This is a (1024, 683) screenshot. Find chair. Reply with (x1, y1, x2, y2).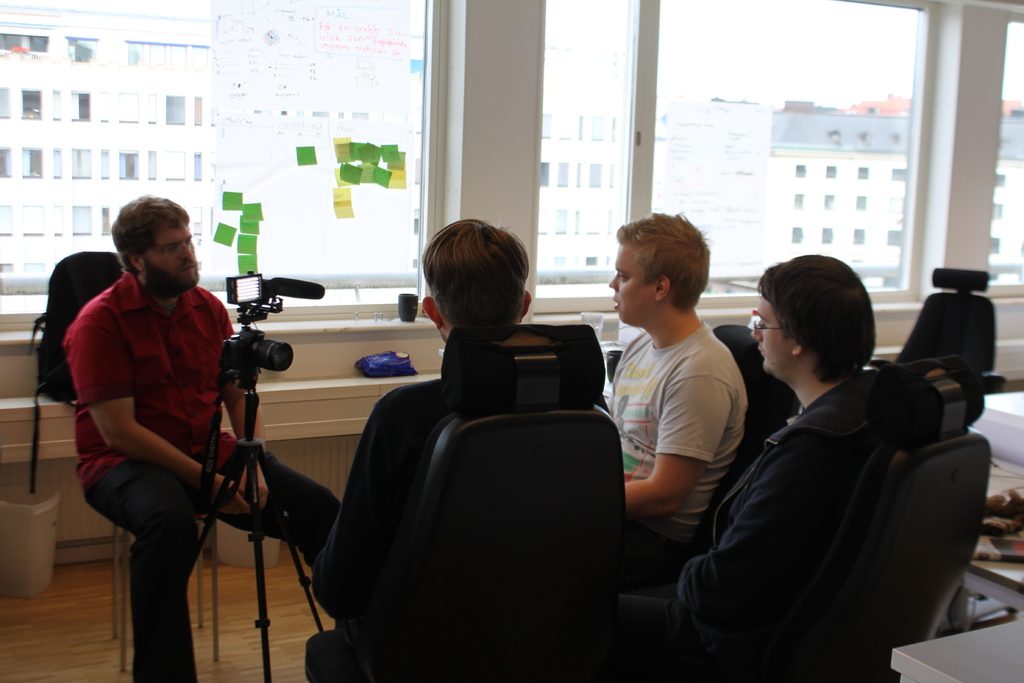
(615, 325, 803, 682).
